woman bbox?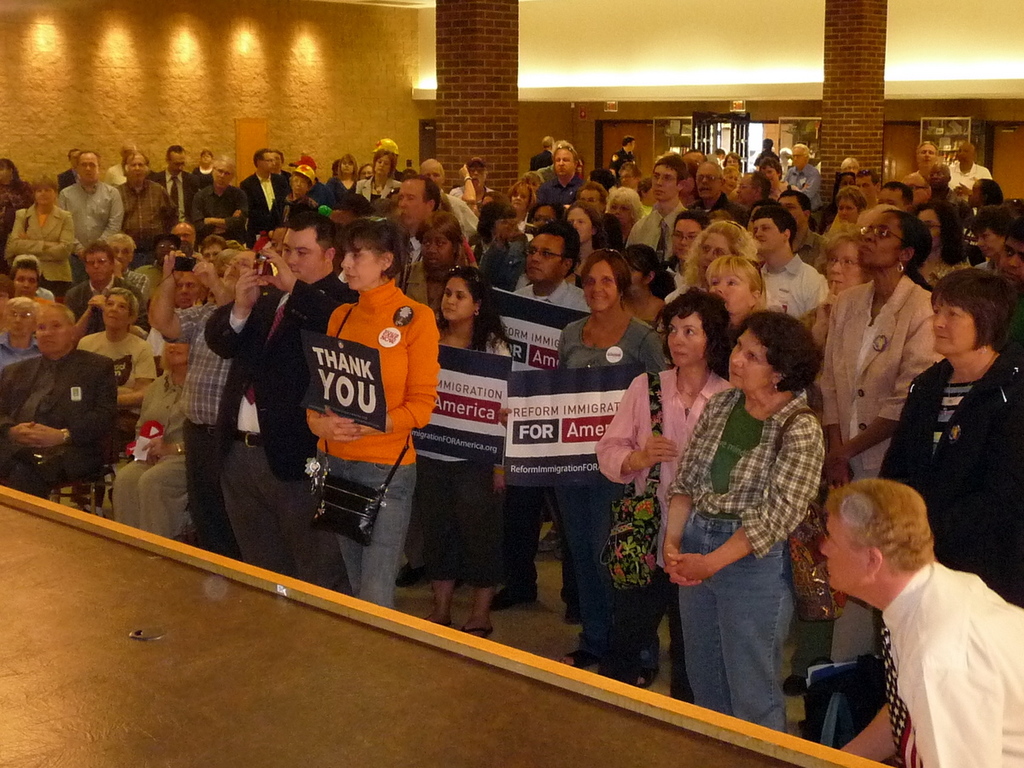
(501,176,538,240)
